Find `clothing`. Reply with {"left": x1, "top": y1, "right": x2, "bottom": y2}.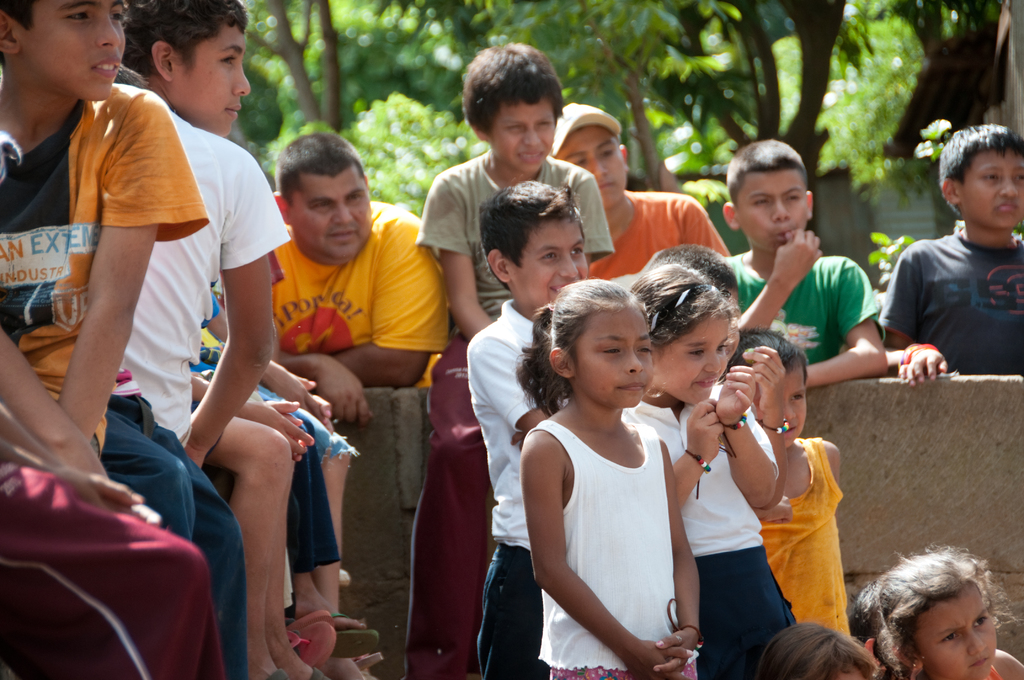
{"left": 880, "top": 227, "right": 1023, "bottom": 374}.
